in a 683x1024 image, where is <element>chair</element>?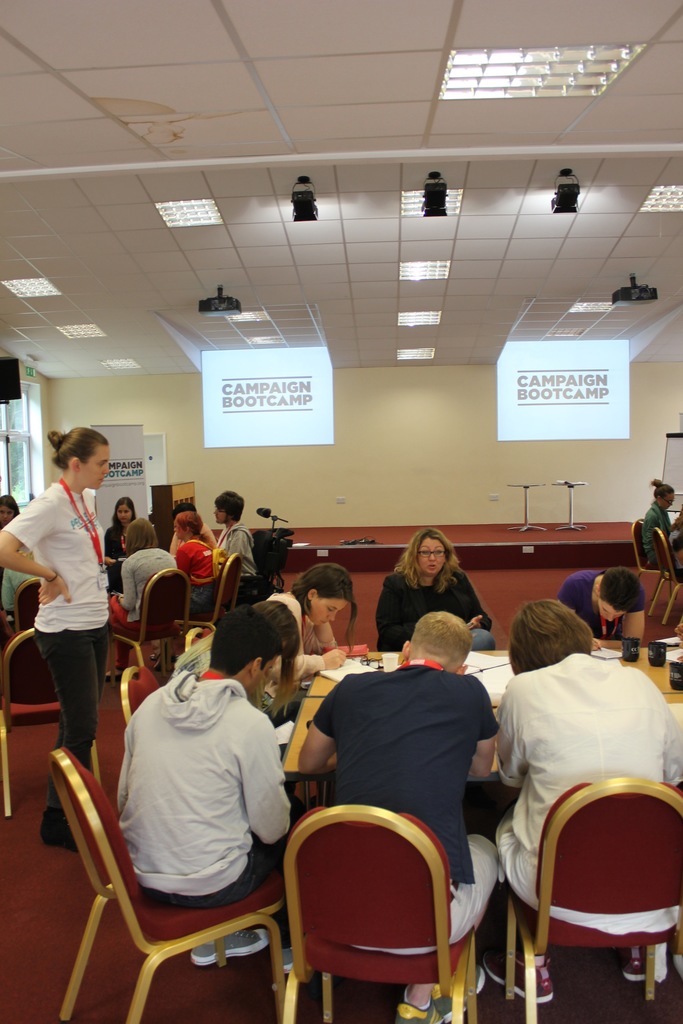
{"left": 518, "top": 748, "right": 666, "bottom": 1022}.
